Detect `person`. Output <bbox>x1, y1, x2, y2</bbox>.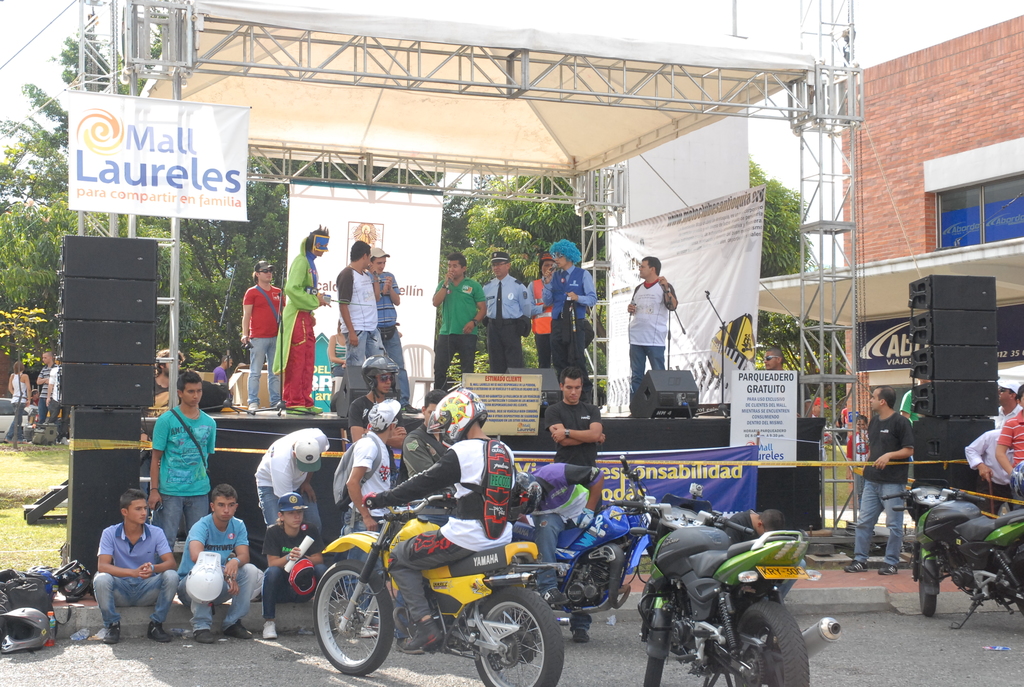
<bbox>28, 388, 38, 425</bbox>.
